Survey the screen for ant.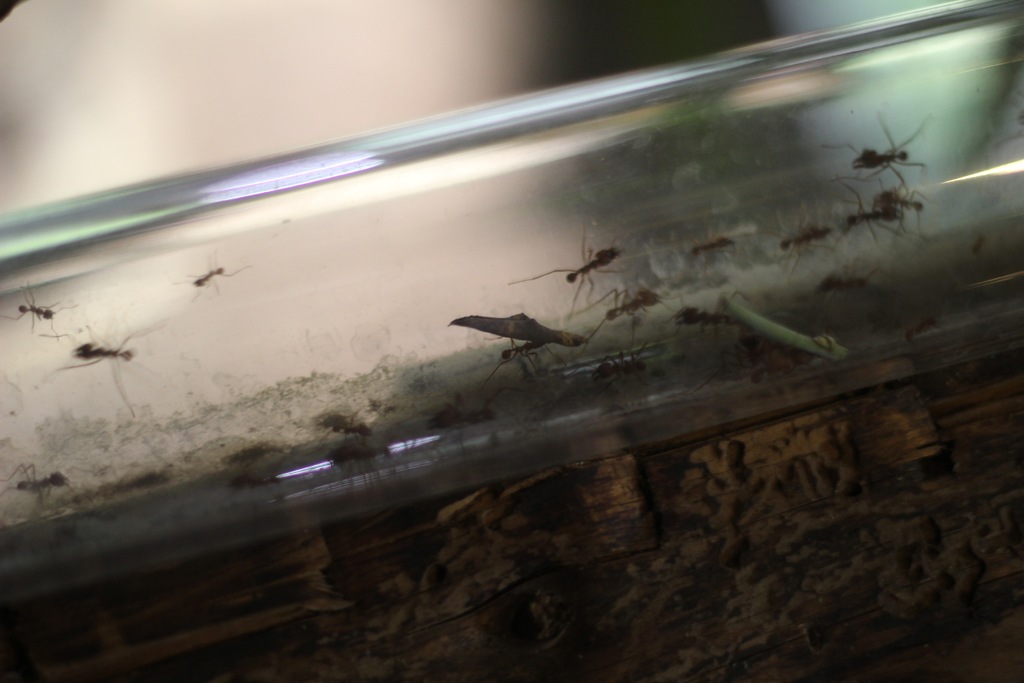
Survey found: <bbox>17, 466, 92, 520</bbox>.
